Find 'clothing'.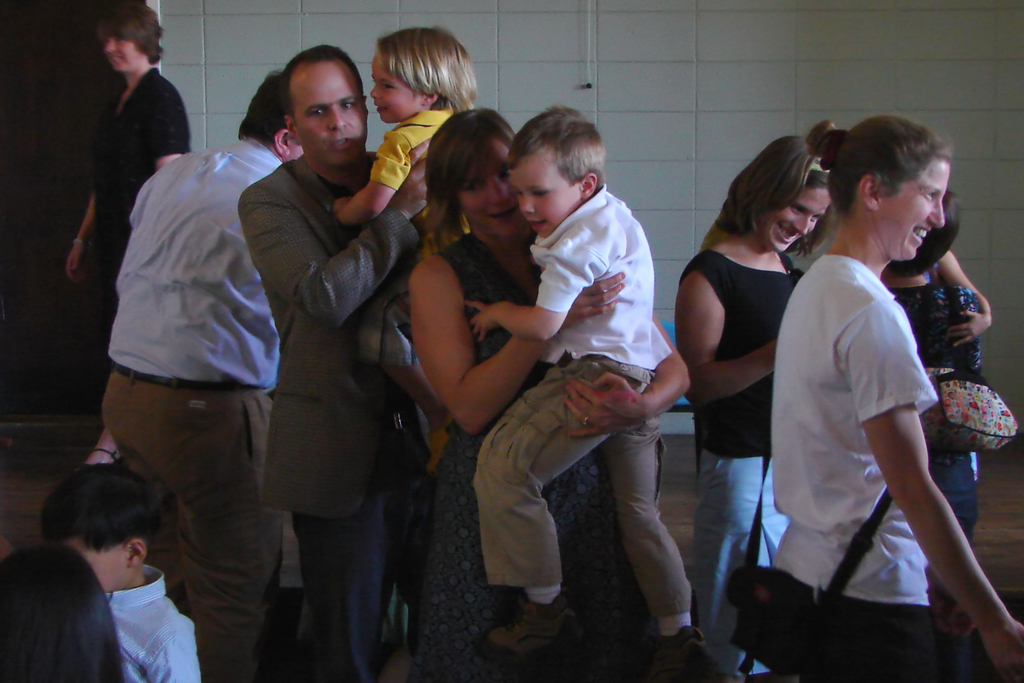
pyautogui.locateOnScreen(774, 255, 939, 606).
